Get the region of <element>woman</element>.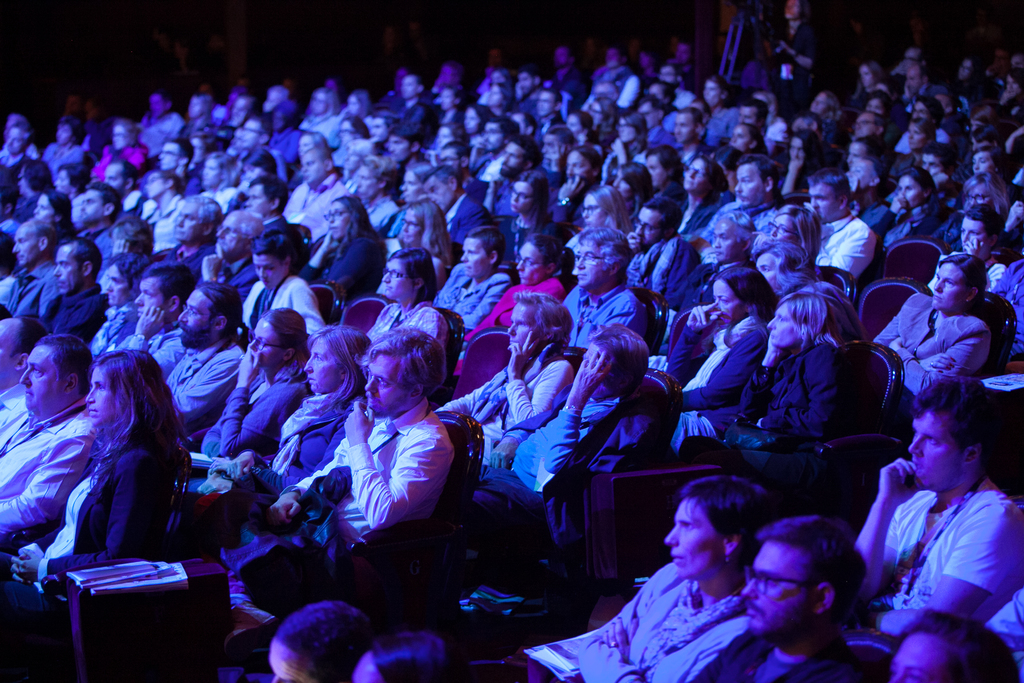
x1=807 y1=91 x2=856 y2=144.
